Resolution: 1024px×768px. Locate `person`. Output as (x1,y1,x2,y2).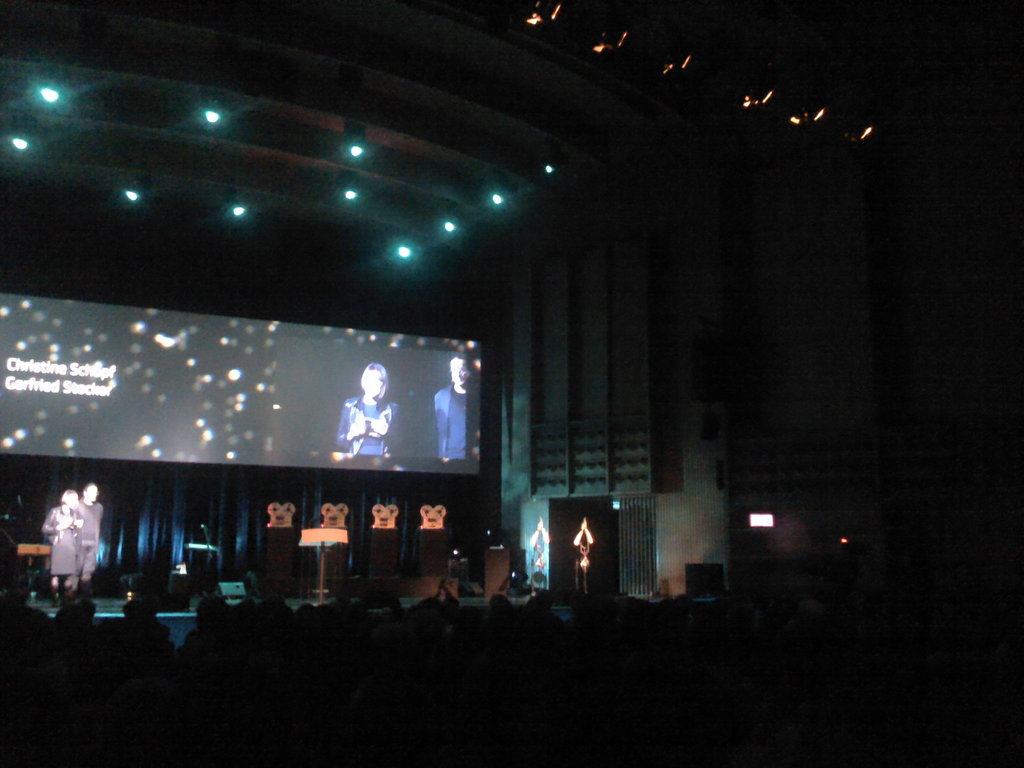
(572,515,598,584).
